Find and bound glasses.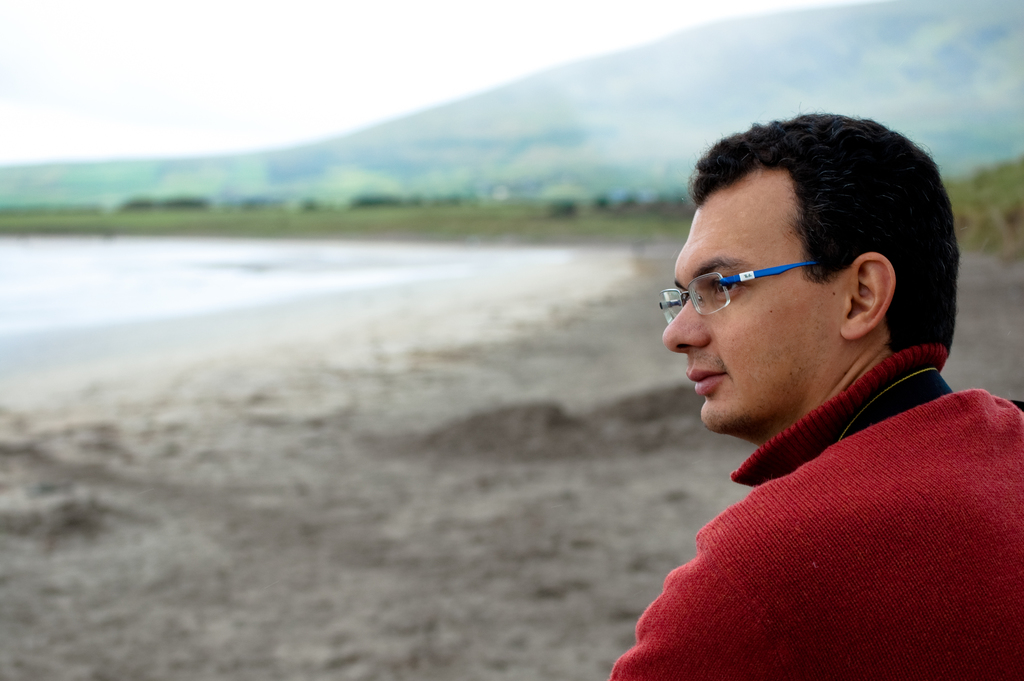
Bound: box=[688, 255, 849, 317].
